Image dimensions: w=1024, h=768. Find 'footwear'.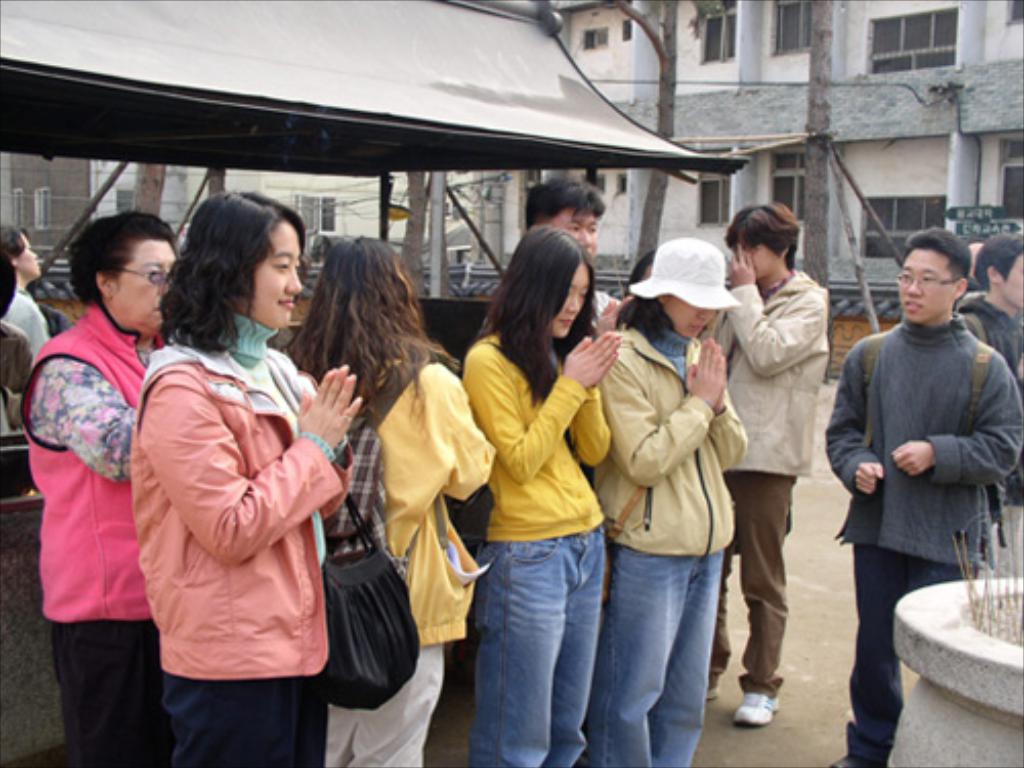
x1=823, y1=754, x2=858, y2=766.
